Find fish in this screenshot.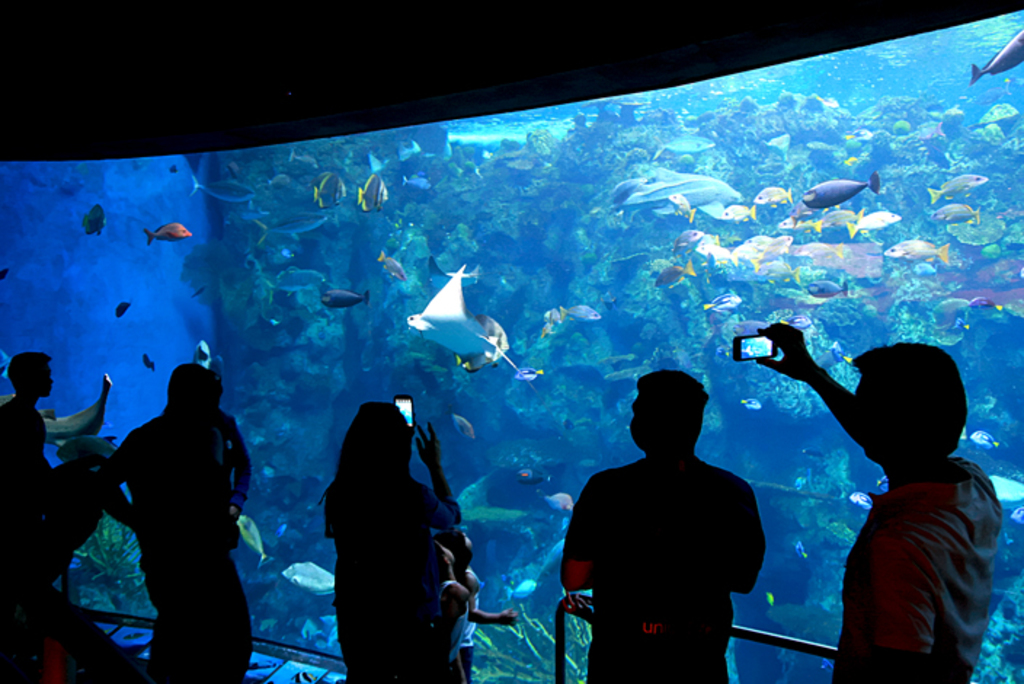
The bounding box for fish is bbox(647, 175, 980, 329).
